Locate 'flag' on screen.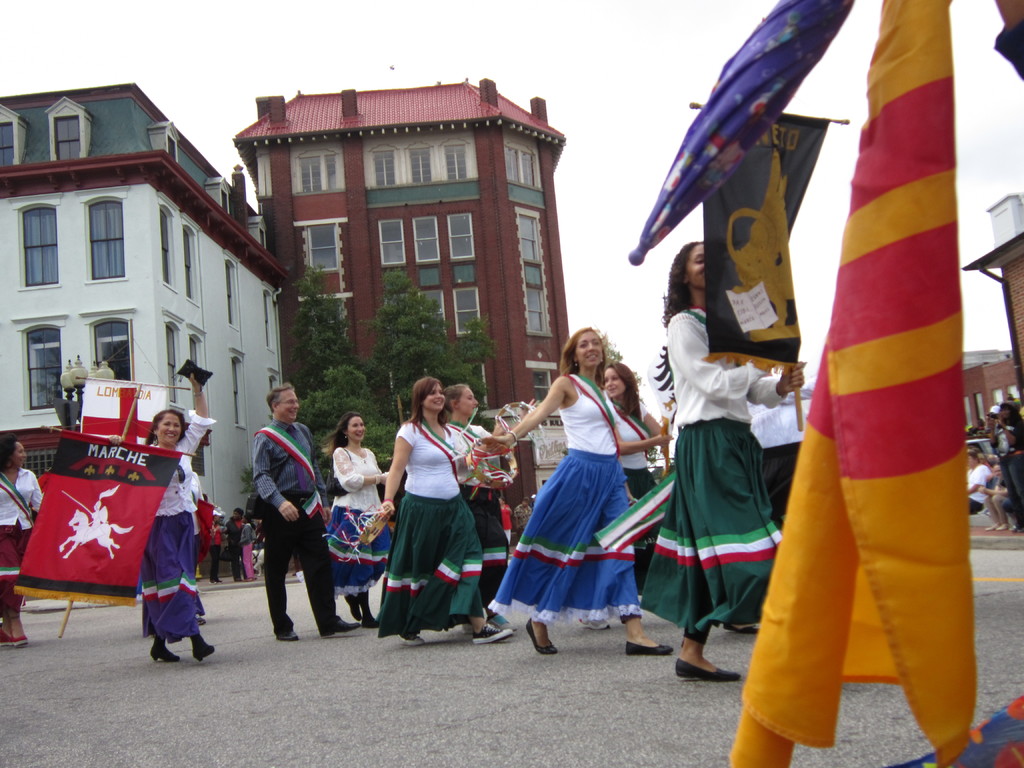
On screen at region(655, 527, 785, 570).
